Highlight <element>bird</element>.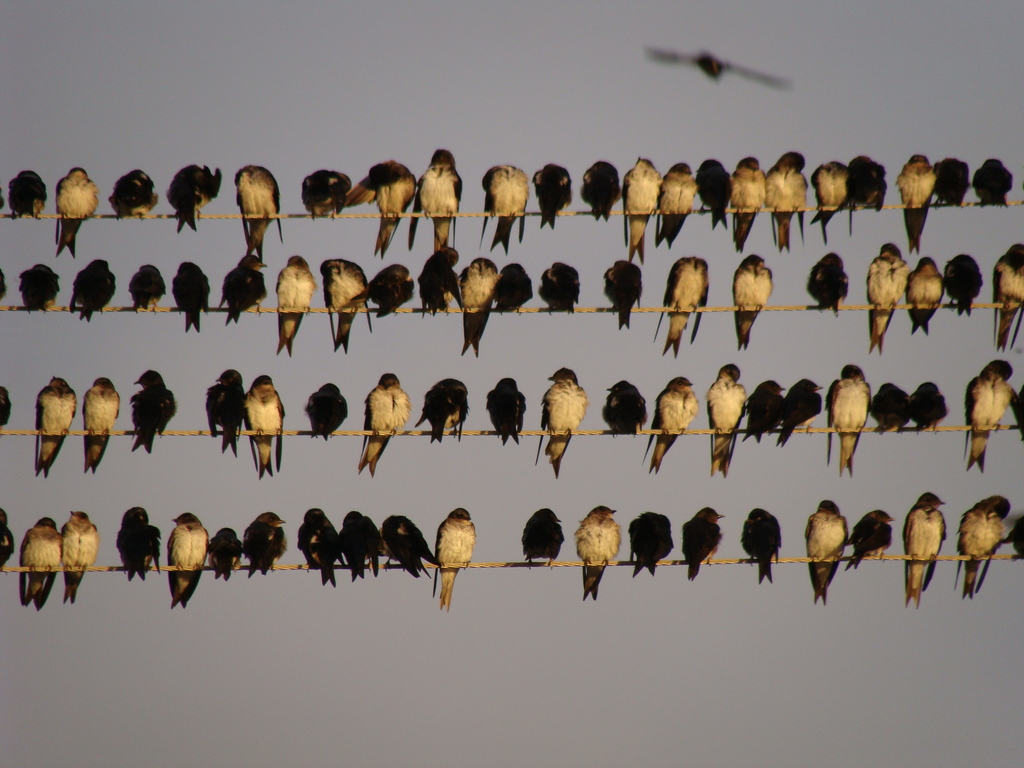
Highlighted region: locate(948, 252, 986, 320).
